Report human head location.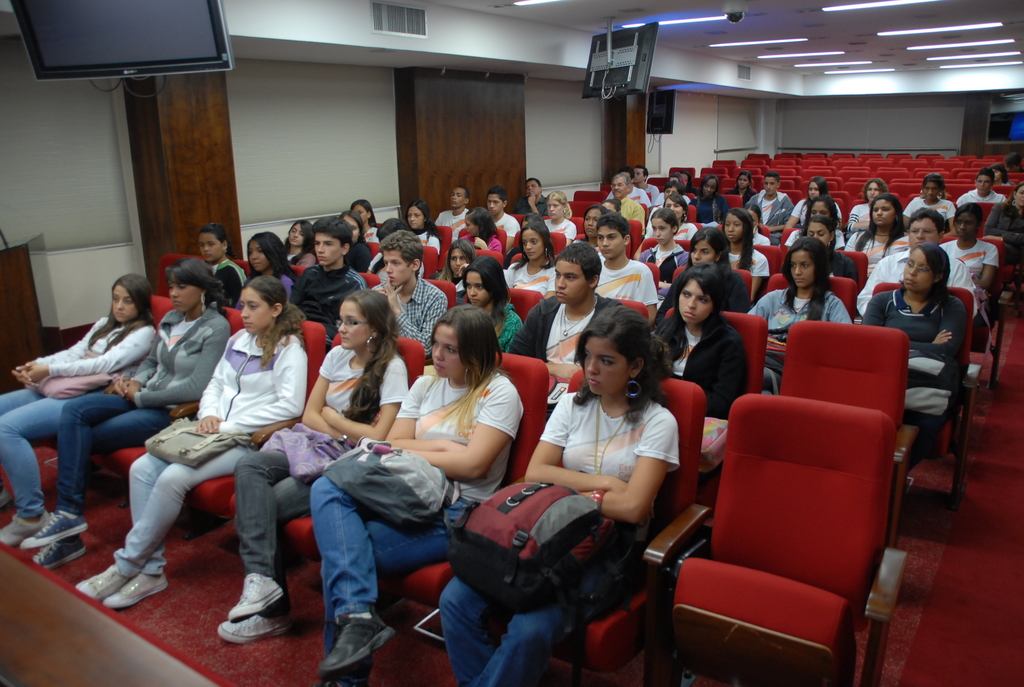
Report: Rect(610, 171, 630, 201).
